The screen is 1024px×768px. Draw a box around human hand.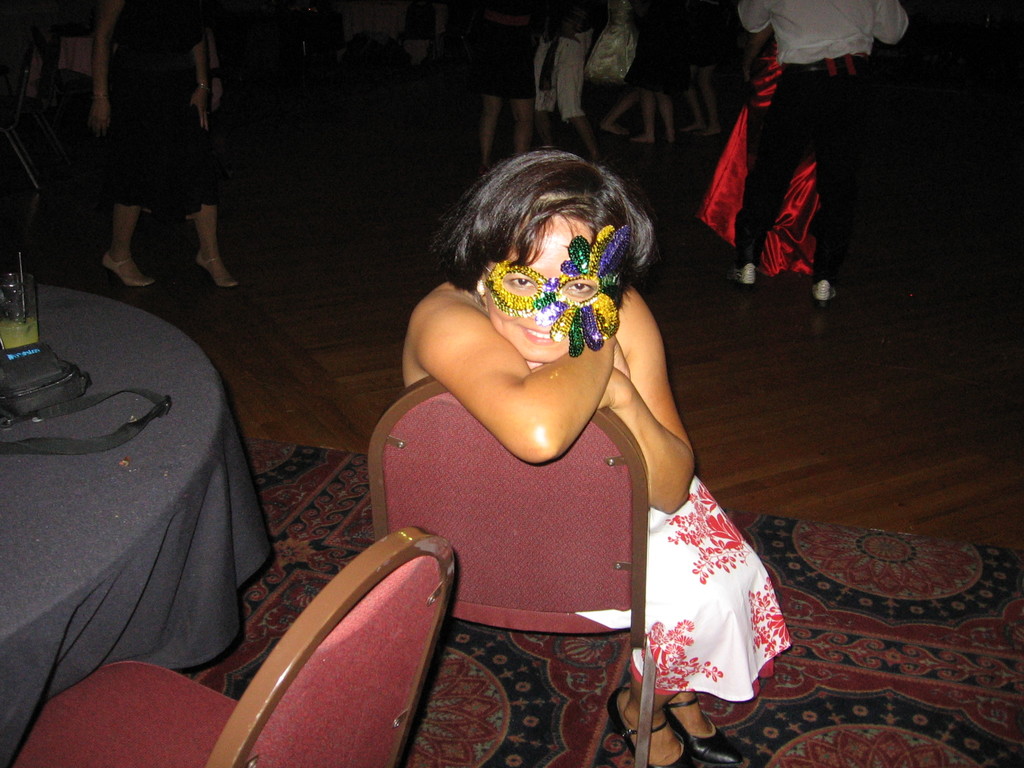
<region>593, 365, 630, 403</region>.
